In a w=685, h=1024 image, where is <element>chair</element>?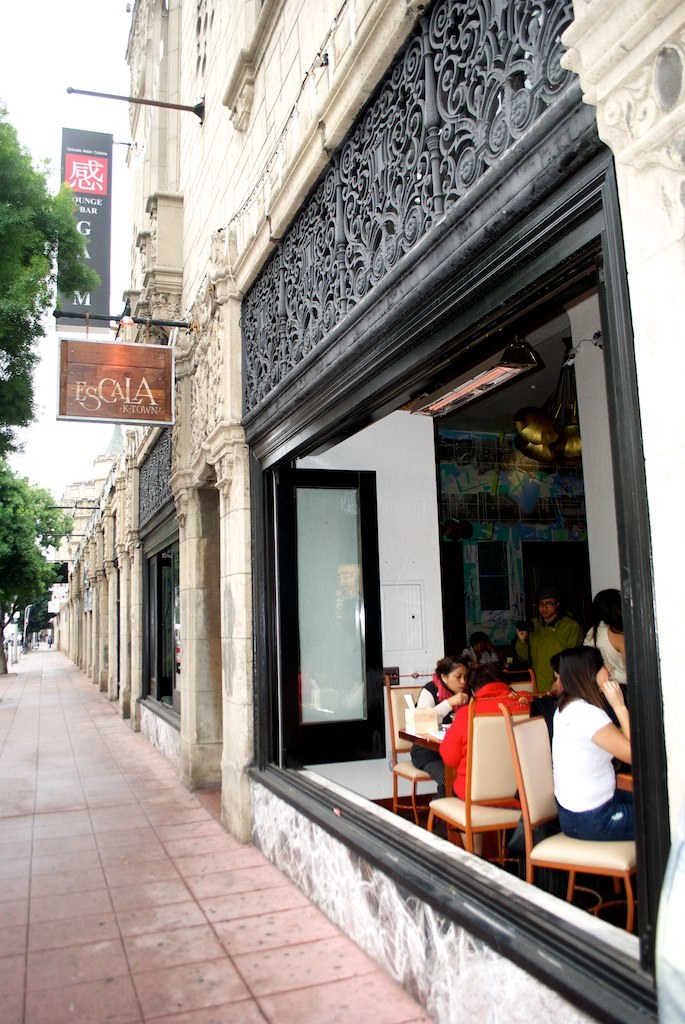
select_region(500, 706, 638, 929).
